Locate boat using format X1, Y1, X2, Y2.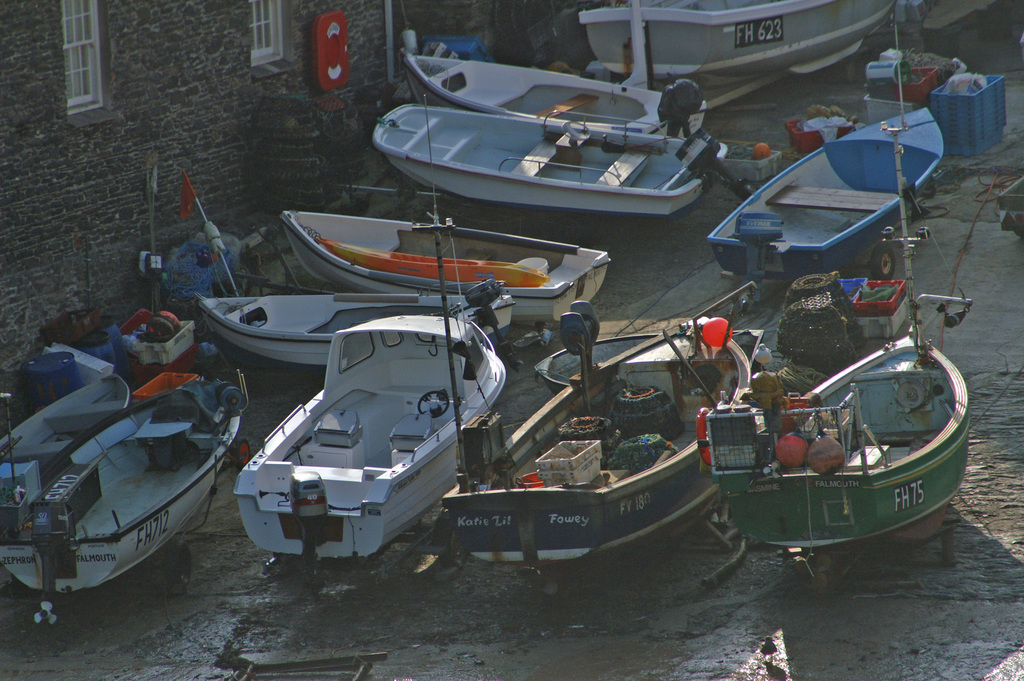
232, 312, 508, 564.
